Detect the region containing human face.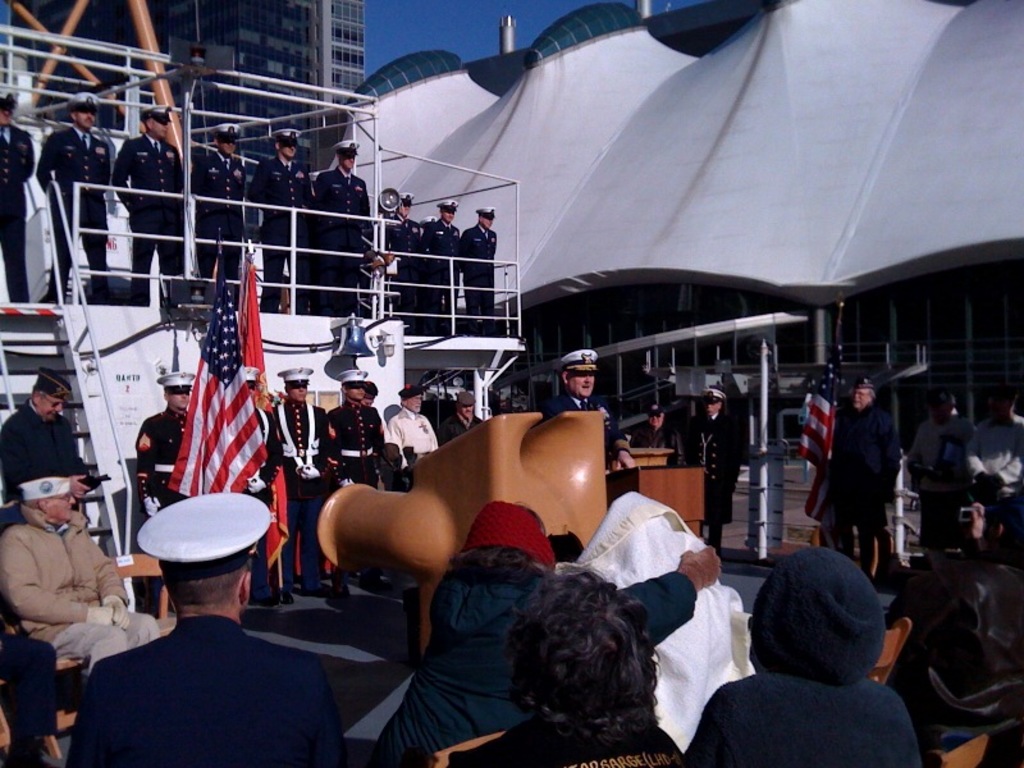
[left=567, top=370, right=595, bottom=397].
